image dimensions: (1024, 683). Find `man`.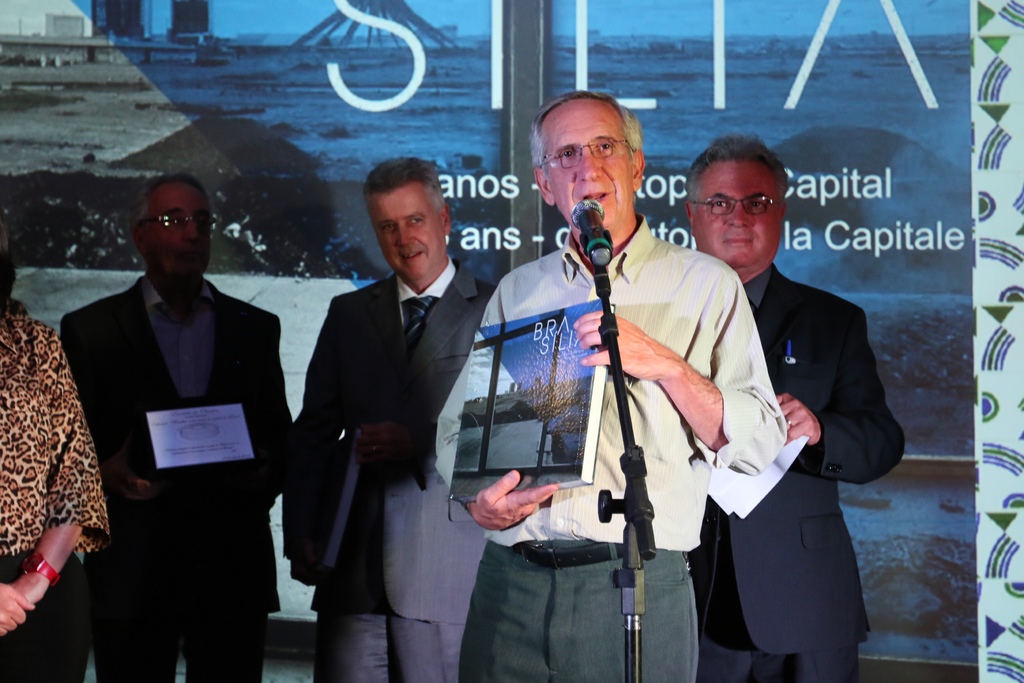
(681,131,906,682).
